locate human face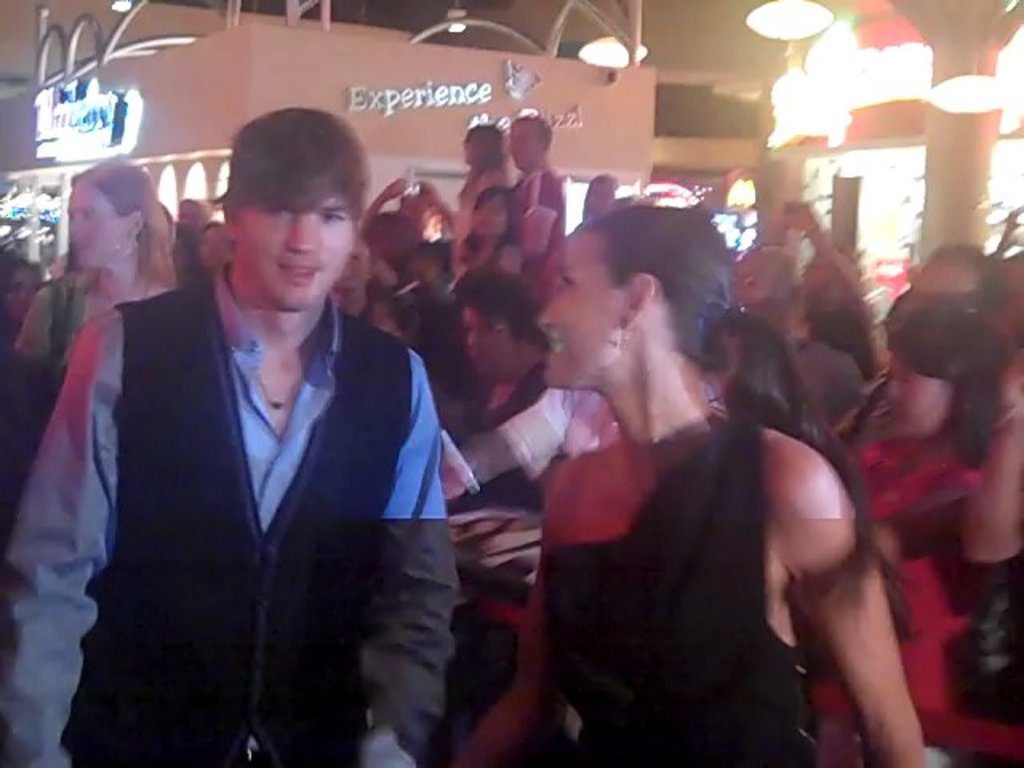
bbox=(237, 166, 352, 306)
